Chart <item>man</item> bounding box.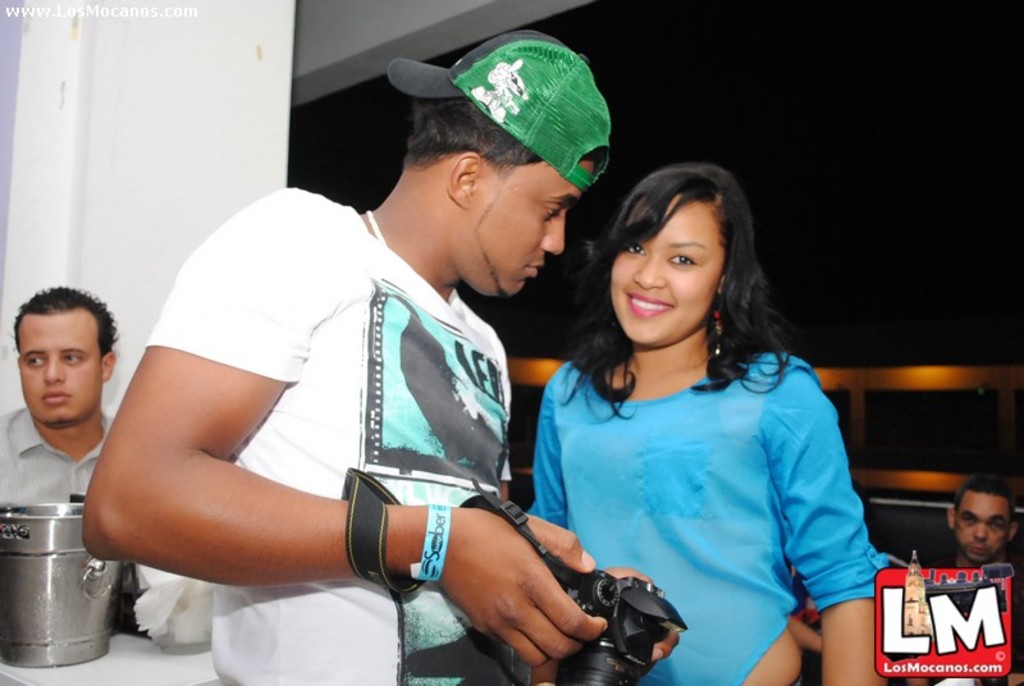
Charted: {"x1": 936, "y1": 477, "x2": 1018, "y2": 573}.
